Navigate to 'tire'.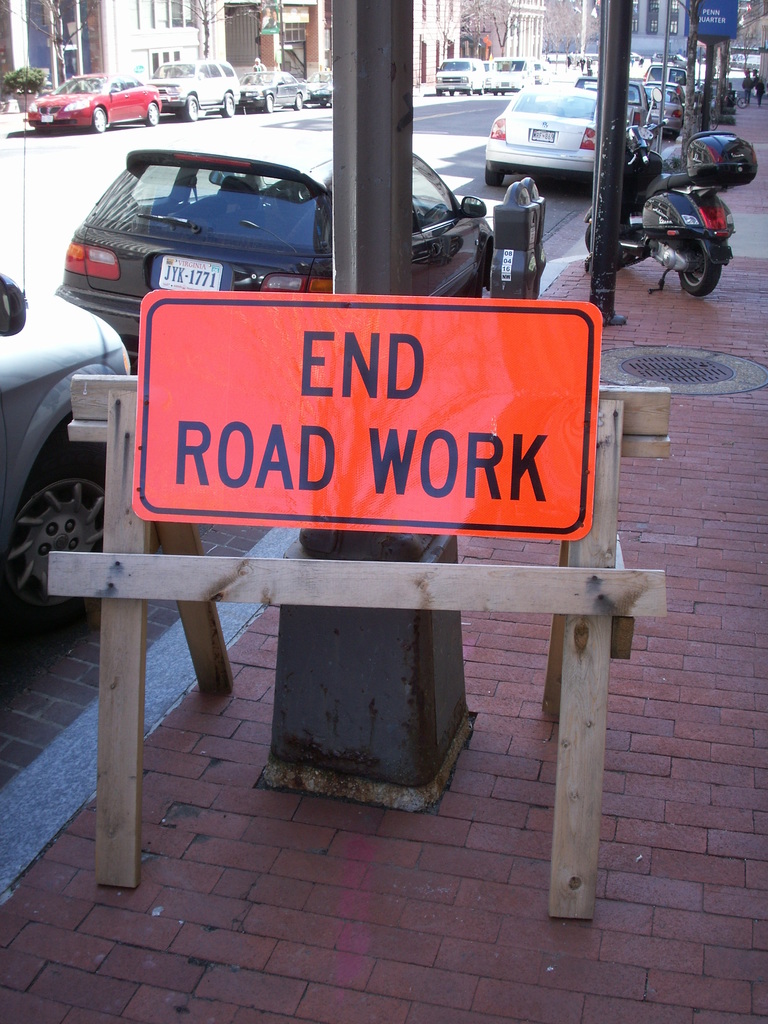
Navigation target: <bbox>263, 93, 275, 111</bbox>.
